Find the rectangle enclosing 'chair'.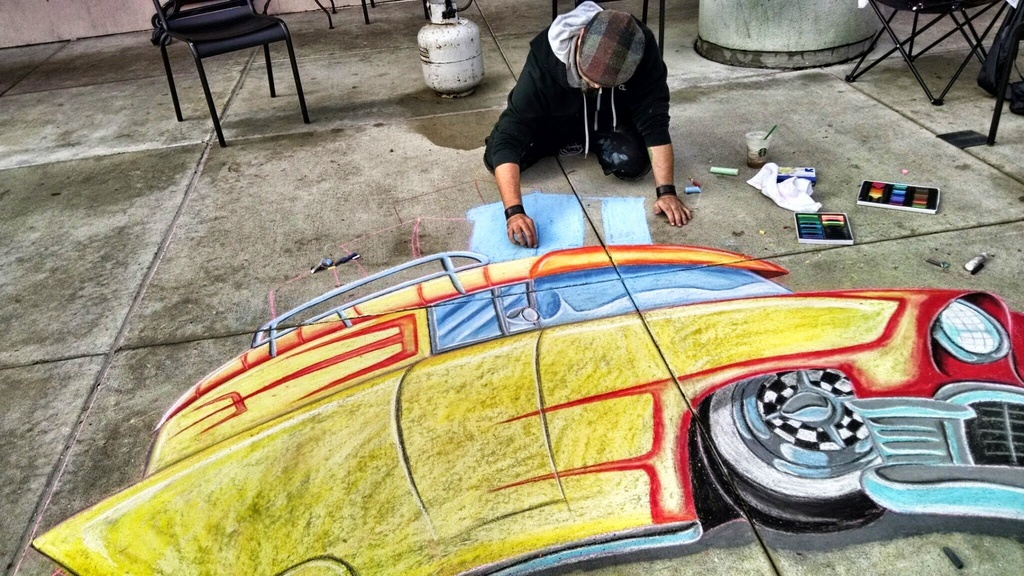
<region>139, 0, 312, 138</region>.
